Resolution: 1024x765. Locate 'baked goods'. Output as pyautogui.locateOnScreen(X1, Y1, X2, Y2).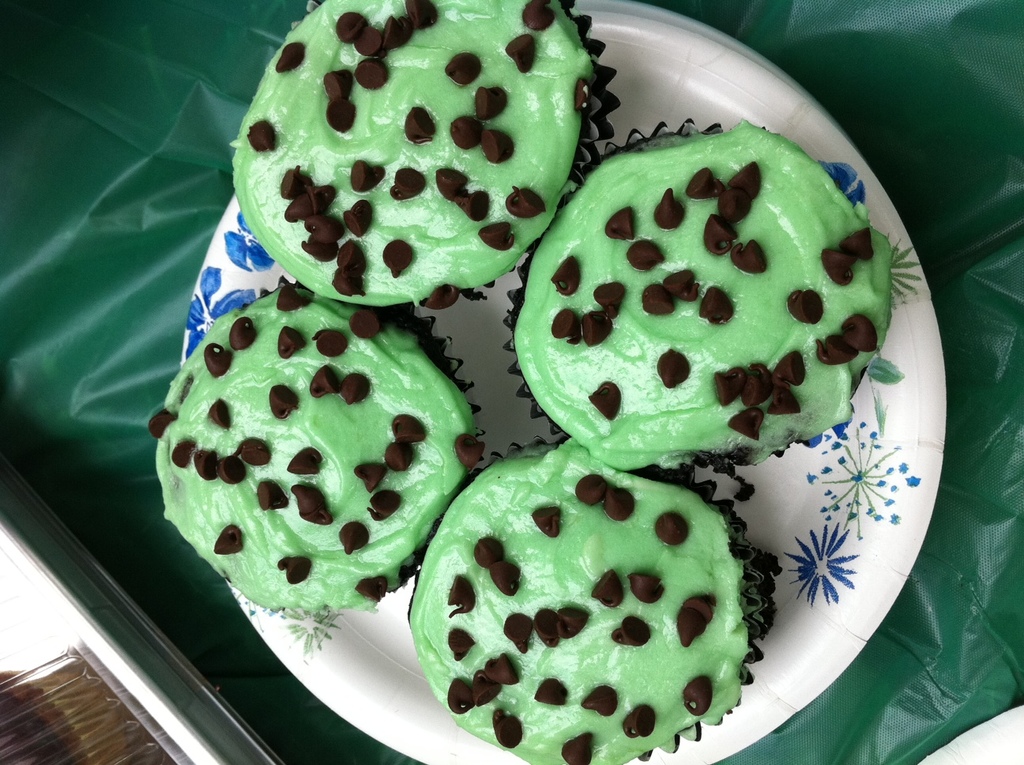
pyautogui.locateOnScreen(502, 118, 893, 473).
